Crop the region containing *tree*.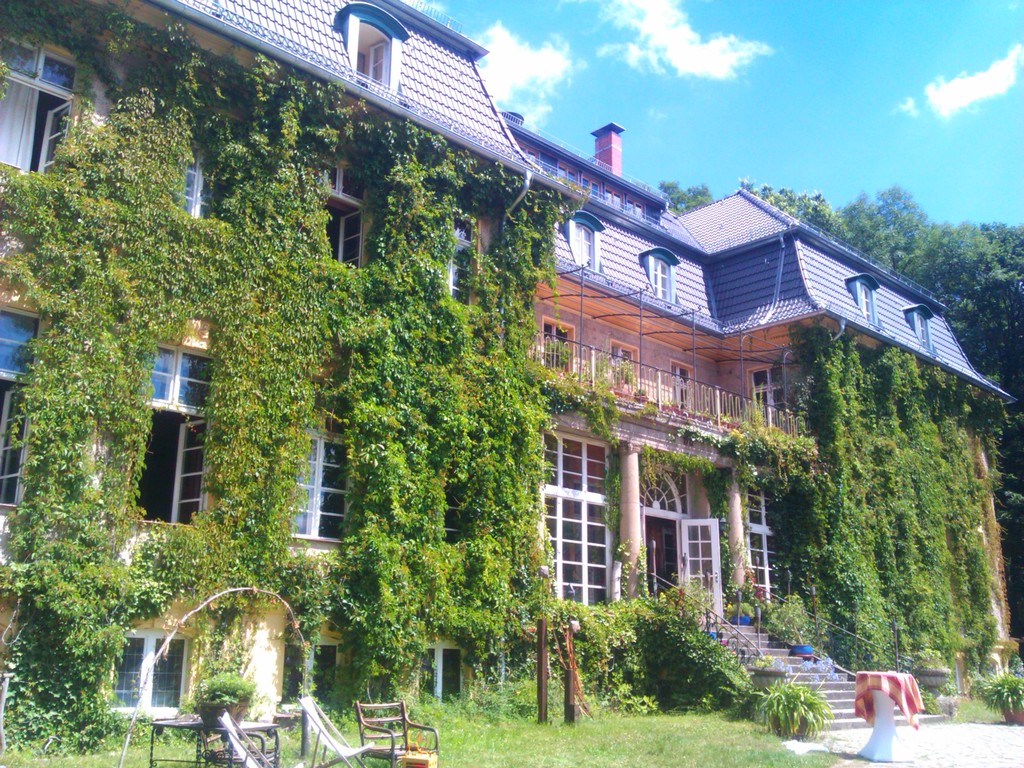
Crop region: (x1=836, y1=184, x2=902, y2=271).
